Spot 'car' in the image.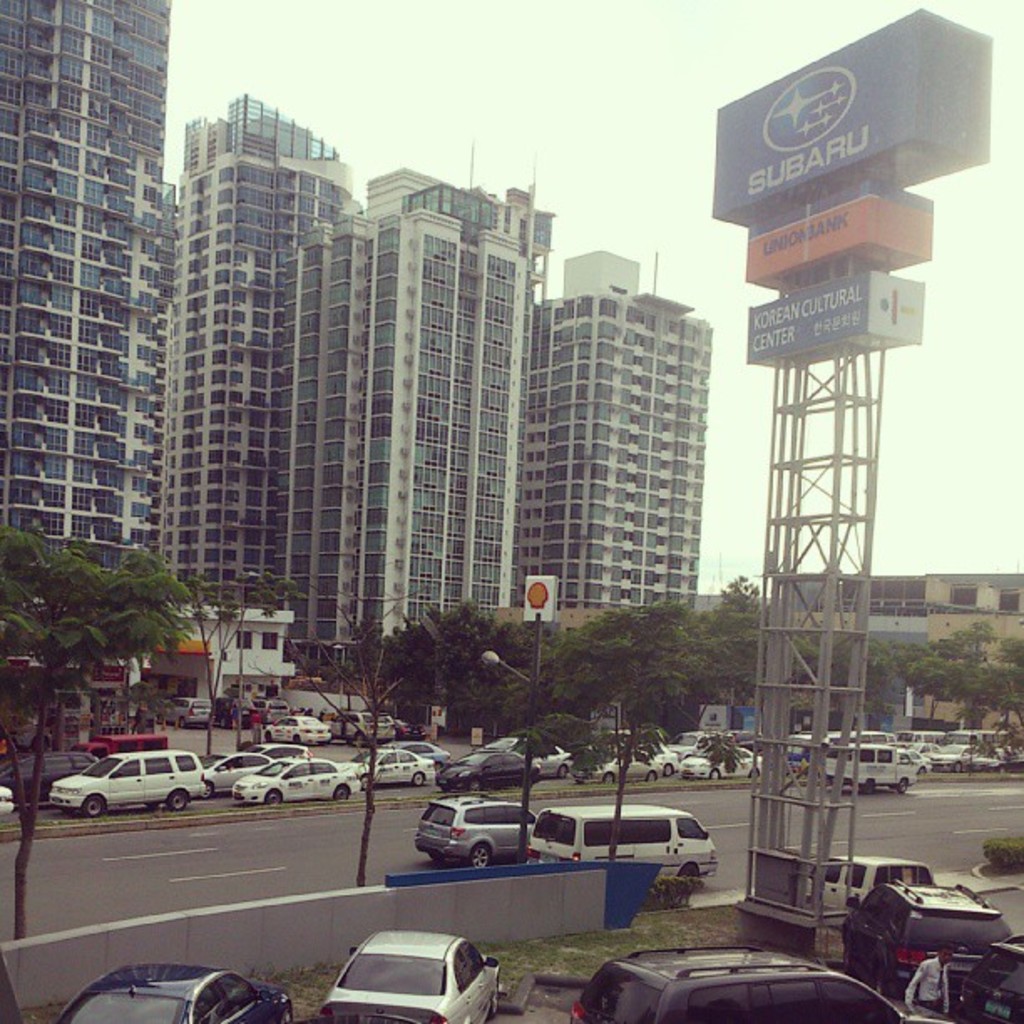
'car' found at pyautogui.locateOnScreen(249, 698, 289, 716).
